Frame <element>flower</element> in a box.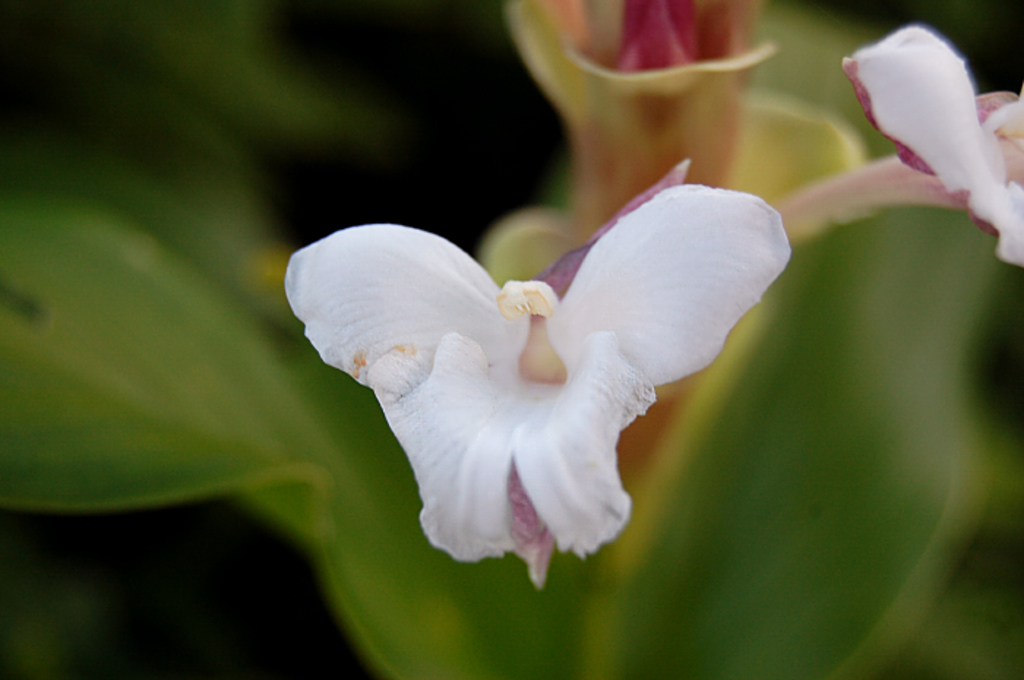
select_region(853, 28, 1023, 271).
